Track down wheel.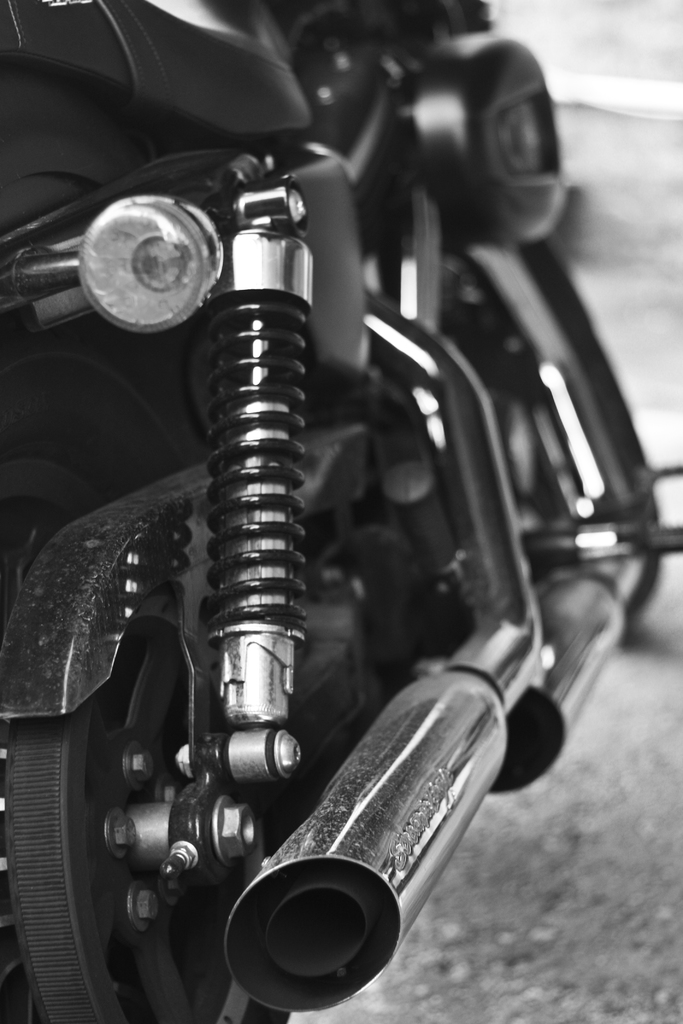
Tracked to <region>400, 239, 666, 627</region>.
